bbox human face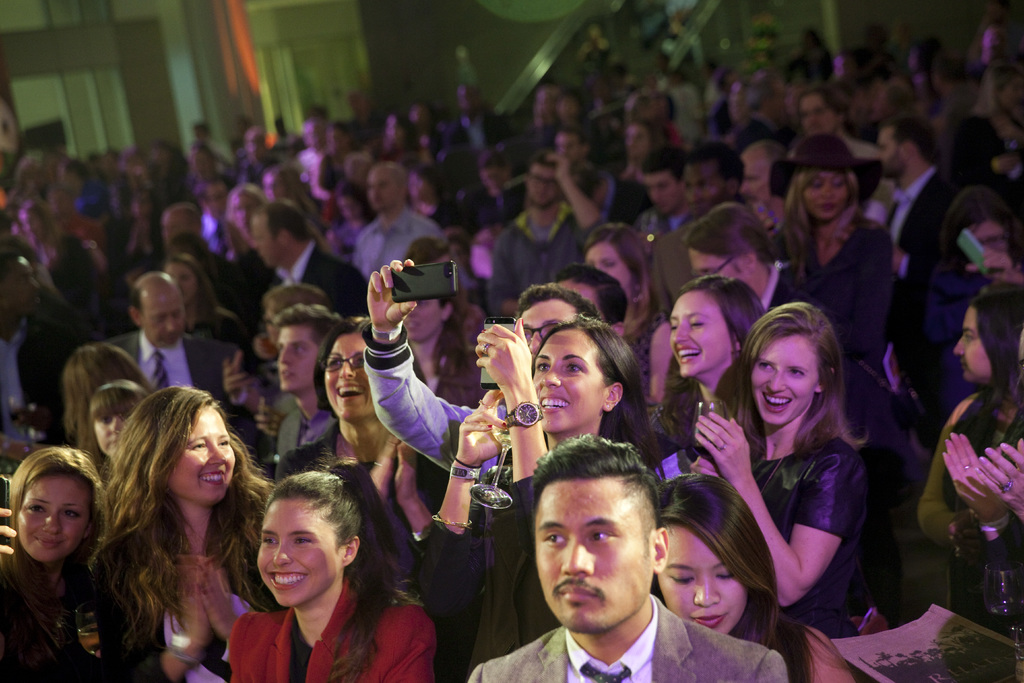
crop(880, 129, 900, 178)
